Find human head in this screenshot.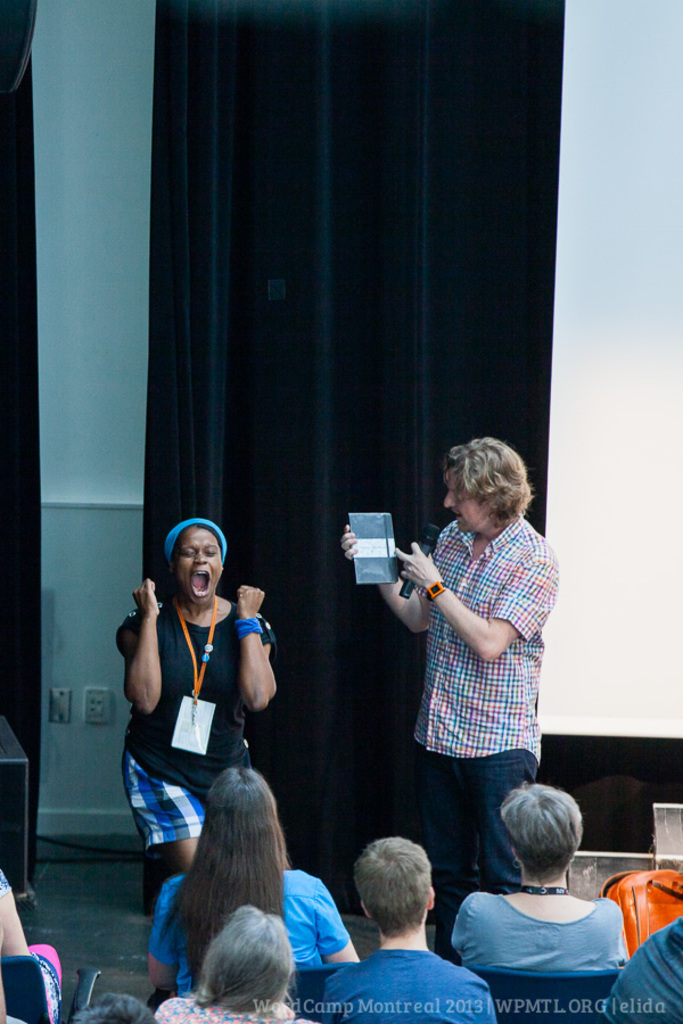
The bounding box for human head is 64:996:159:1023.
